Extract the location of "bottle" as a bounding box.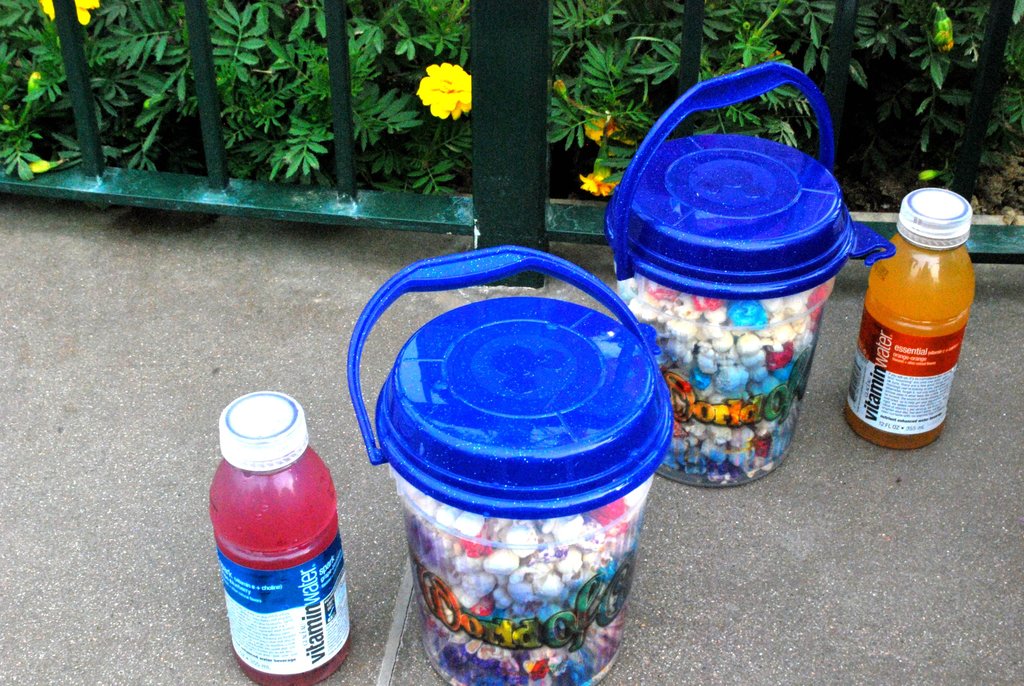
locate(213, 386, 368, 685).
